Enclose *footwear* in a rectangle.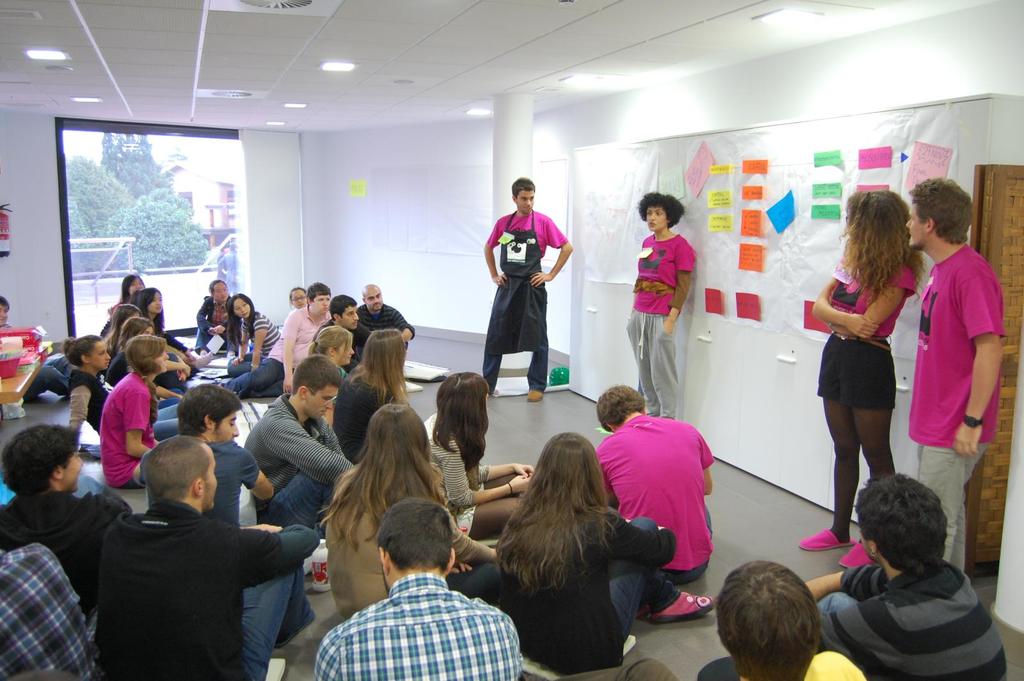
799:528:856:553.
